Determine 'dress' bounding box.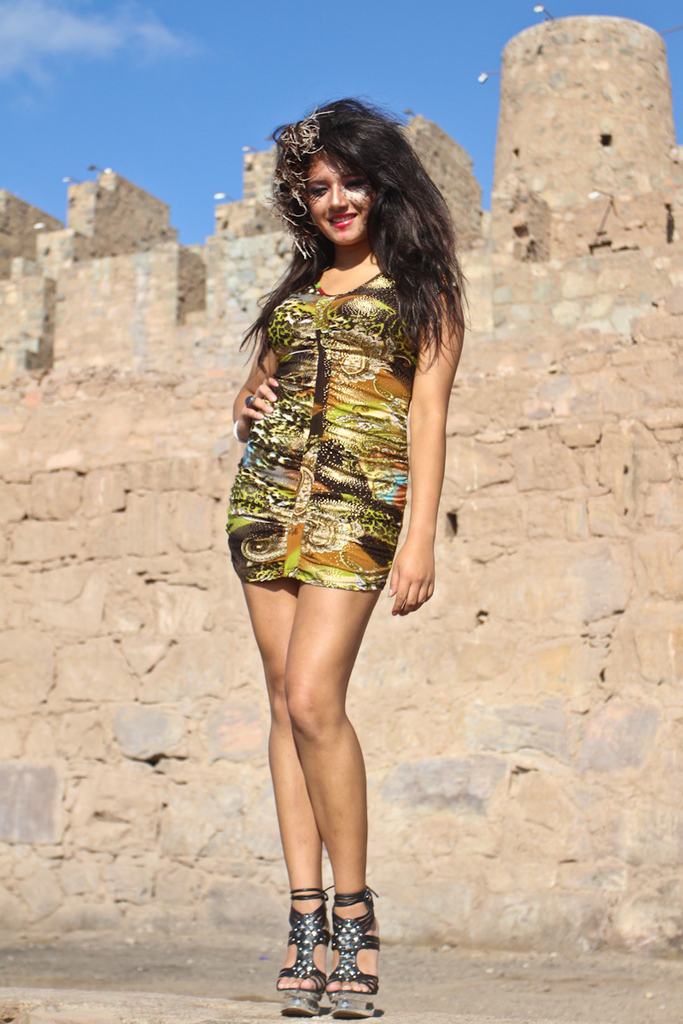
Determined: 222:269:455:593.
